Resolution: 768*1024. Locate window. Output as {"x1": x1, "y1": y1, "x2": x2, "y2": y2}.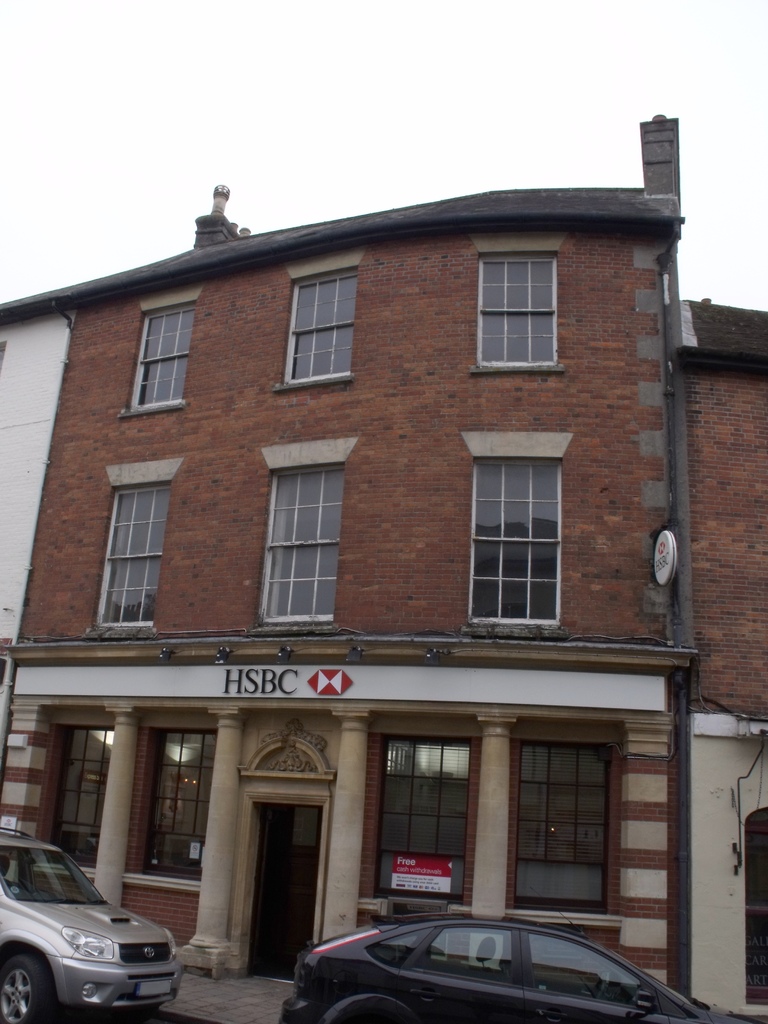
{"x1": 505, "y1": 736, "x2": 625, "y2": 913}.
